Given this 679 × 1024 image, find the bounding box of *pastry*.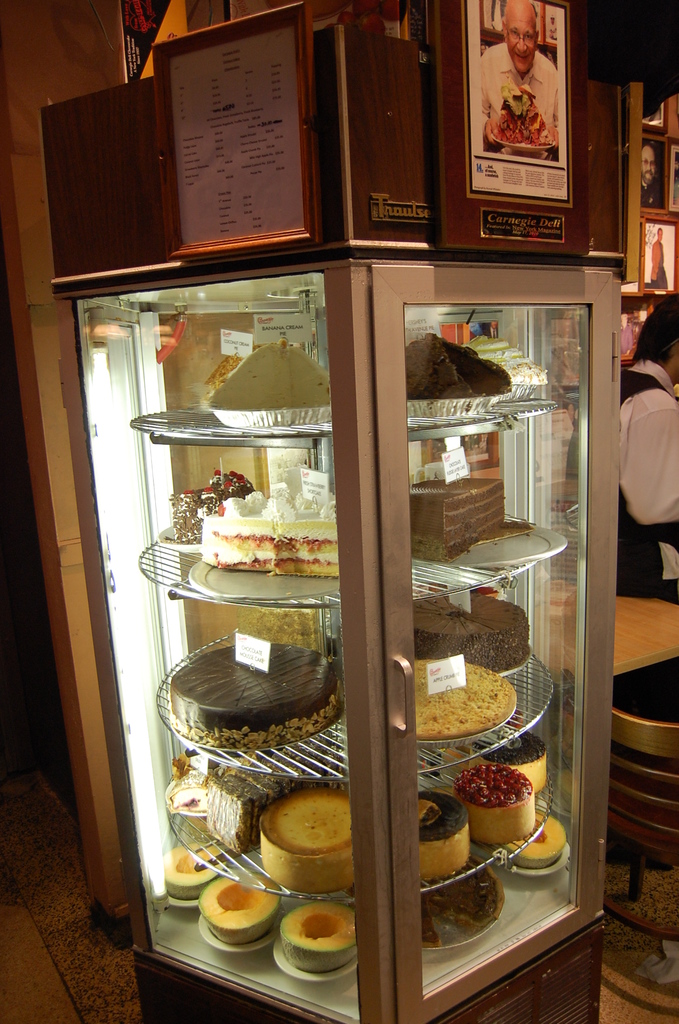
<bbox>452, 773, 539, 843</bbox>.
